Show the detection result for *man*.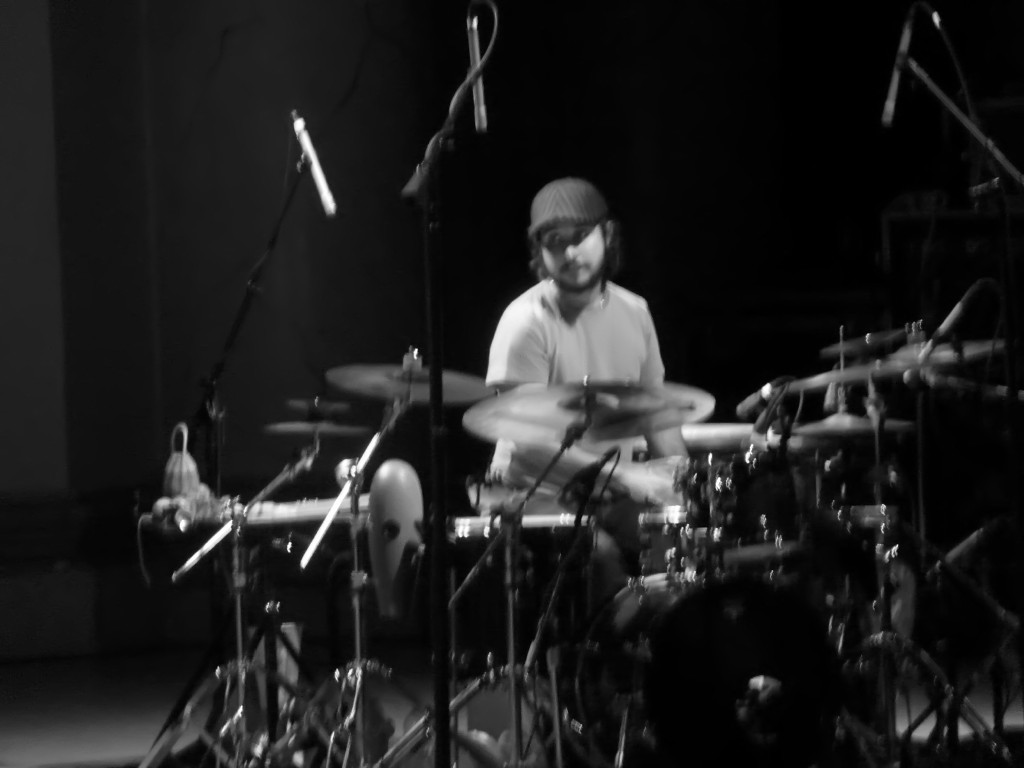
box=[480, 175, 674, 684].
